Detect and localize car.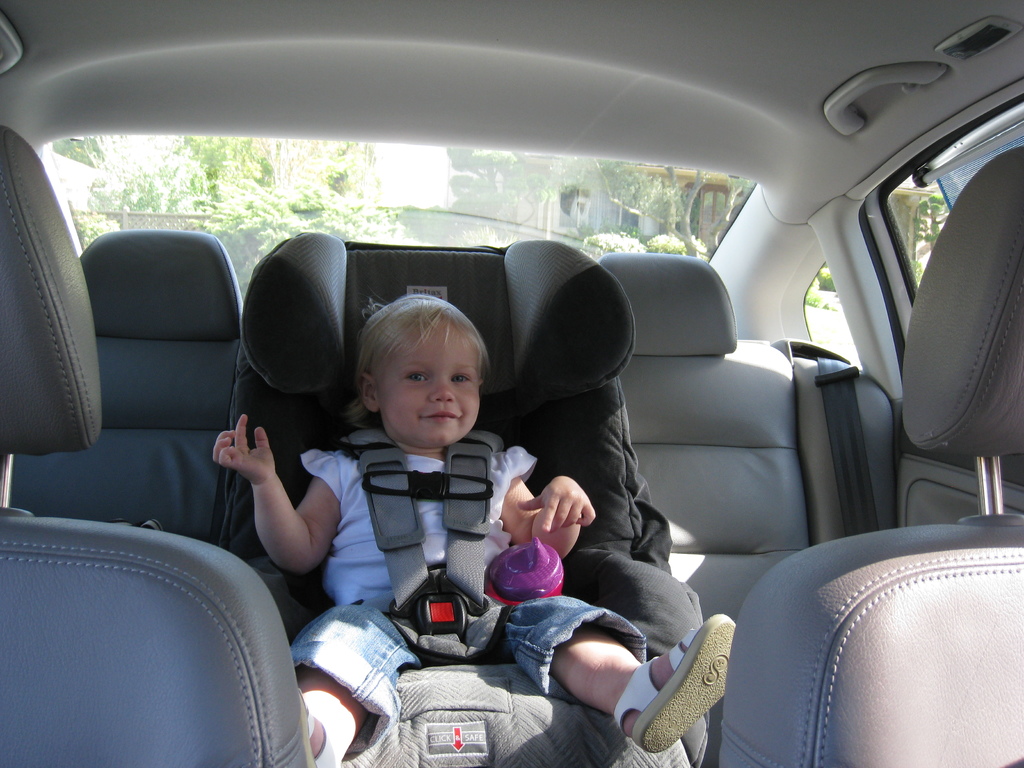
Localized at bbox=(3, 0, 1014, 767).
